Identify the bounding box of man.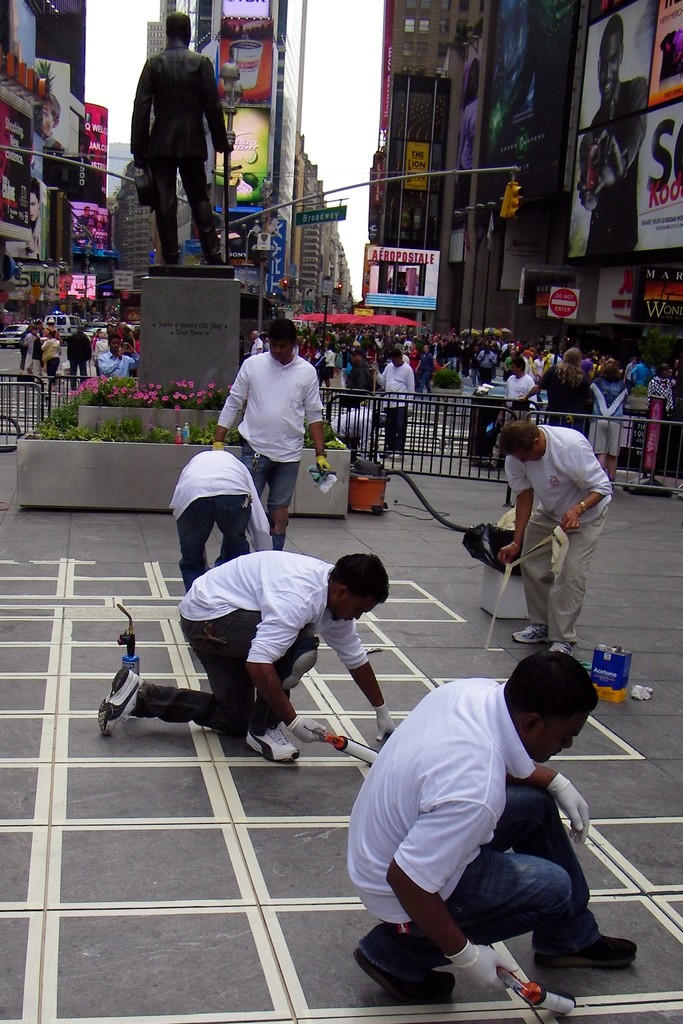
{"left": 347, "top": 652, "right": 638, "bottom": 1002}.
